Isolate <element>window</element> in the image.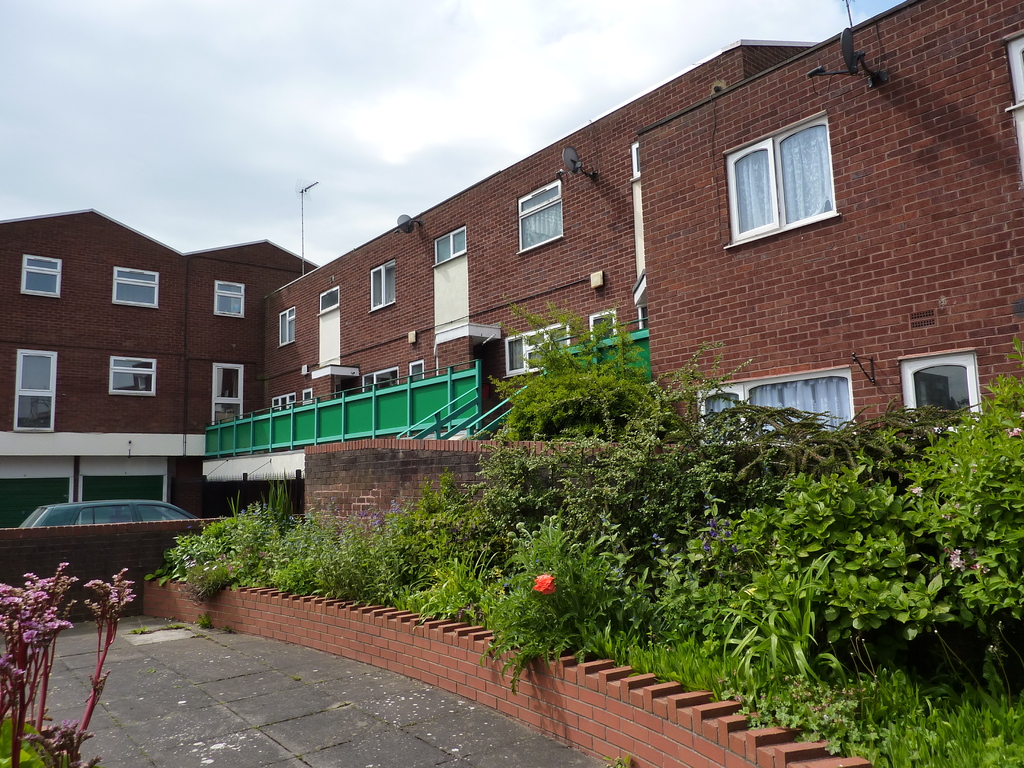
Isolated region: (722, 109, 841, 247).
